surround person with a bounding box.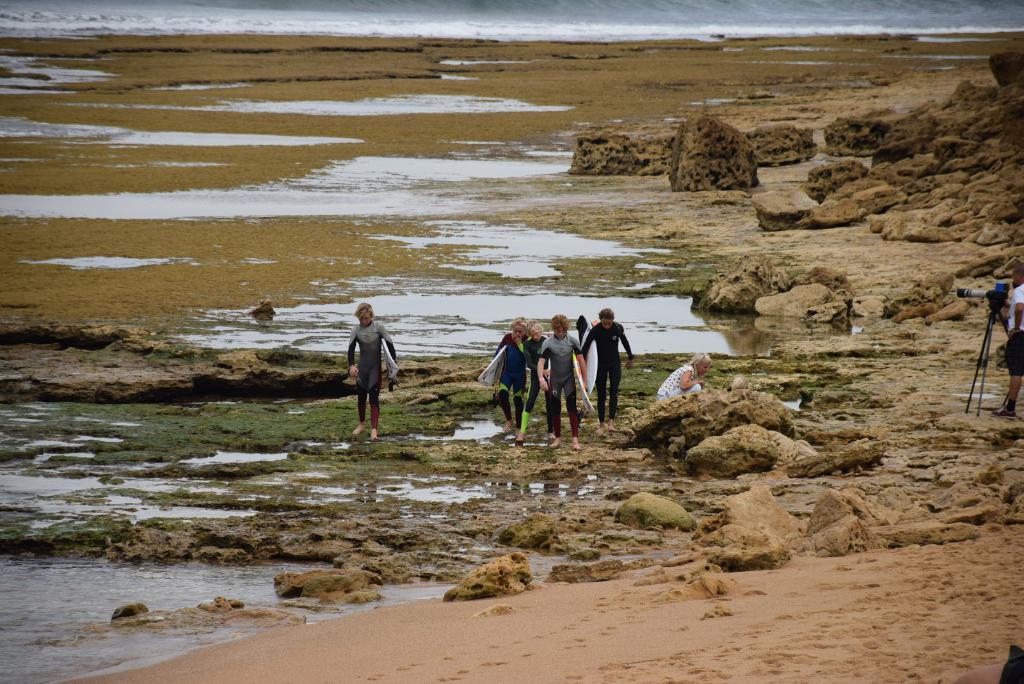
<box>342,296,397,440</box>.
